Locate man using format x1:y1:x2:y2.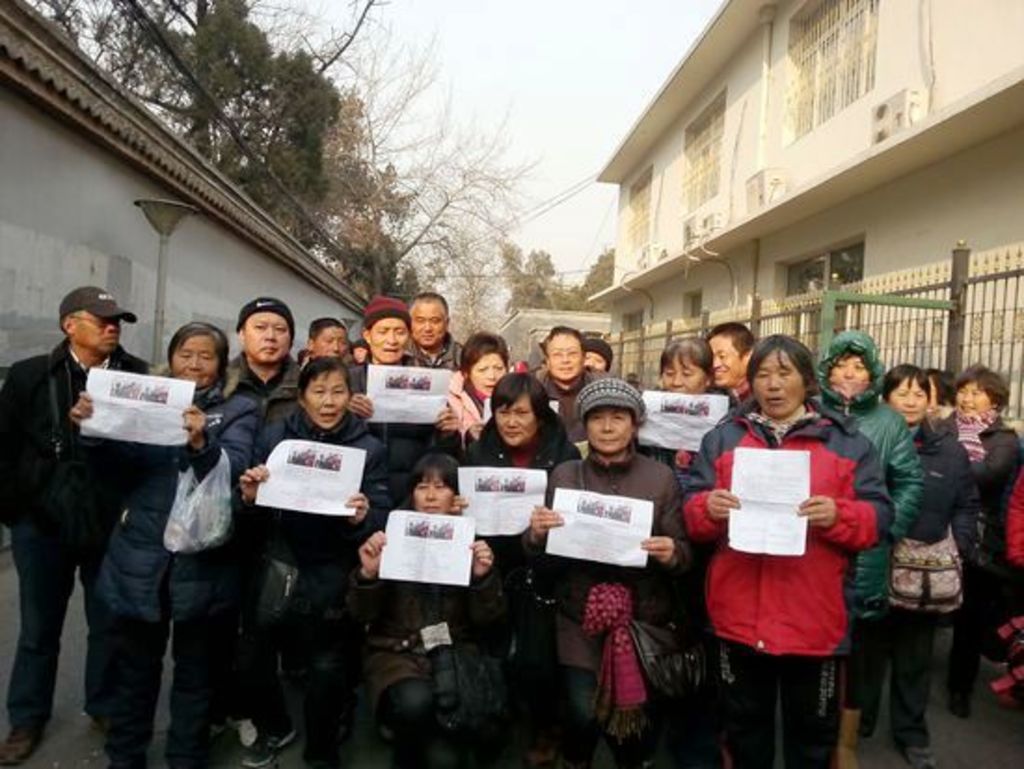
339:292:454:490.
